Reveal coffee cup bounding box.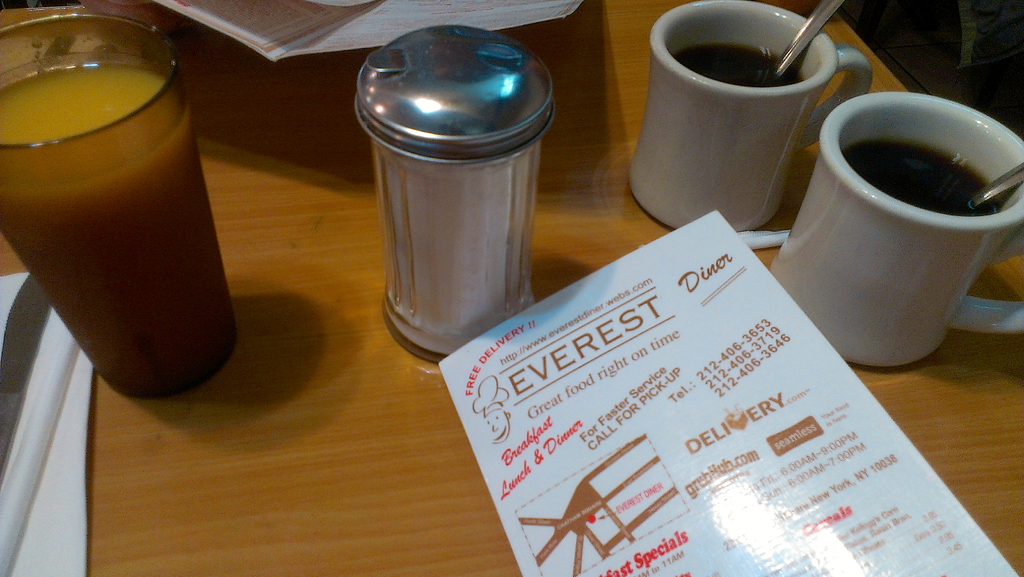
Revealed: region(771, 91, 1023, 368).
